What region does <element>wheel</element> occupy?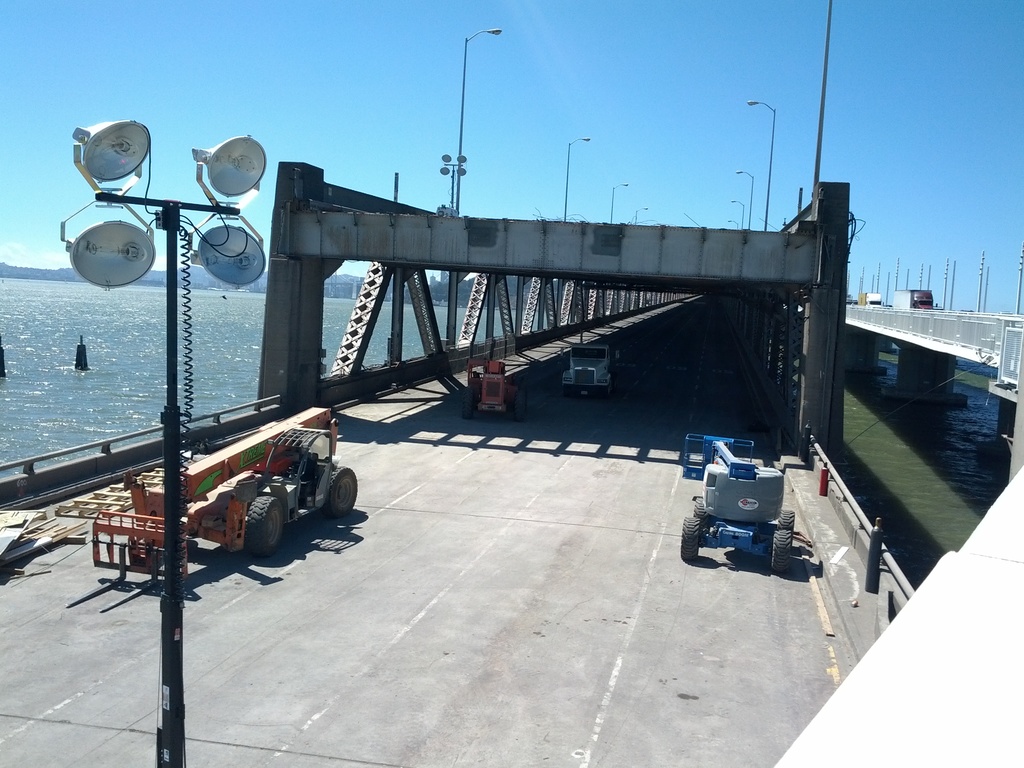
region(691, 500, 705, 535).
